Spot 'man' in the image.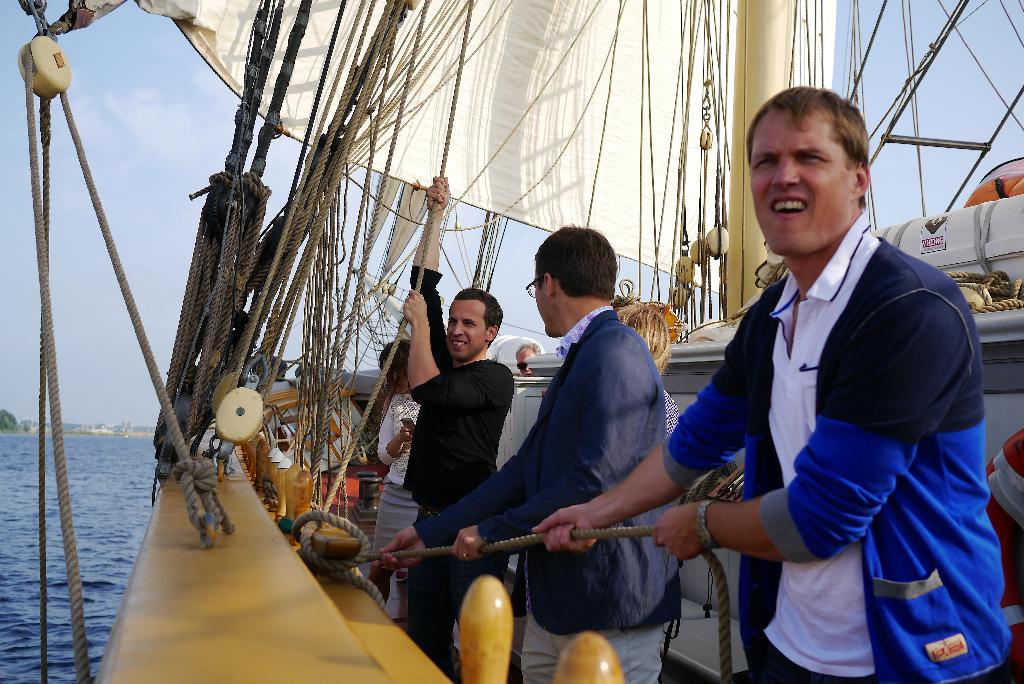
'man' found at [371, 227, 688, 683].
